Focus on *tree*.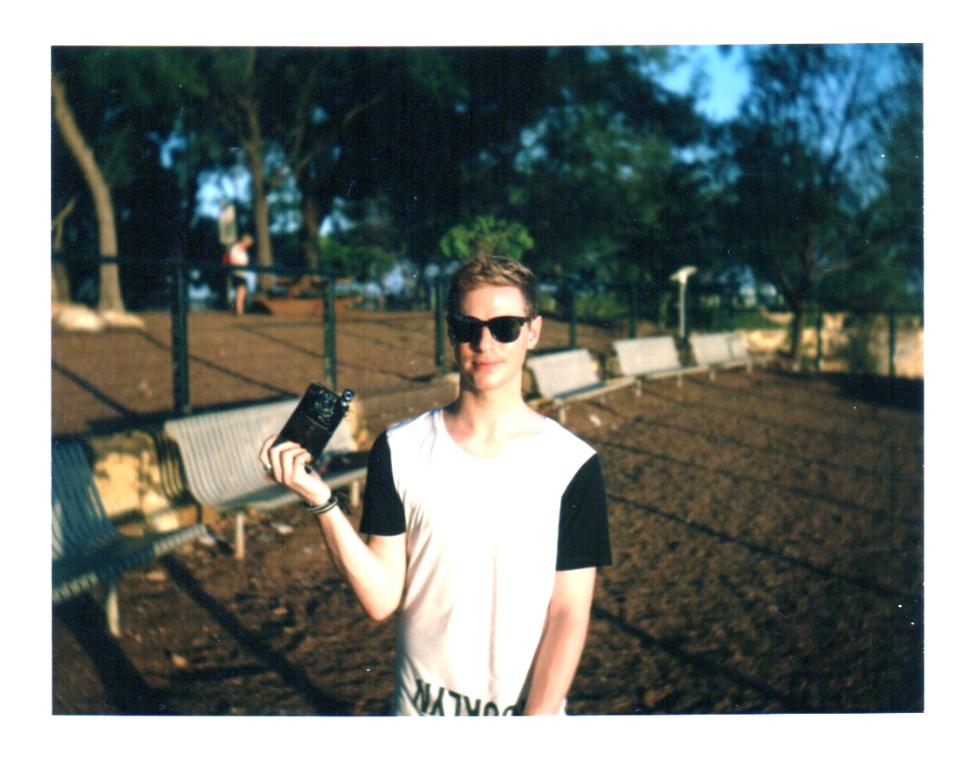
Focused at bbox=[711, 80, 897, 369].
